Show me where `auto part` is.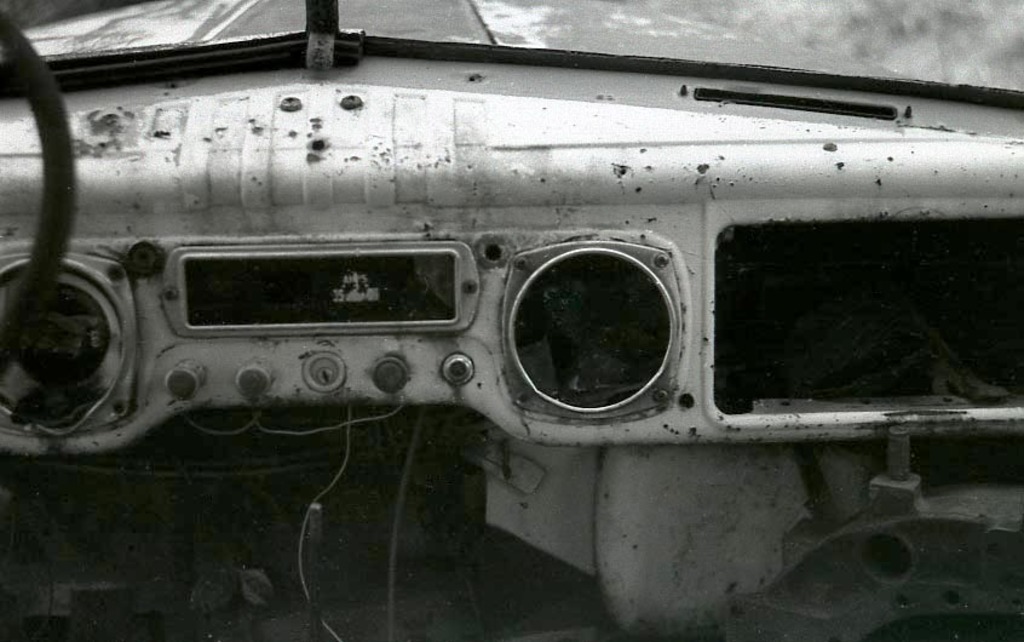
`auto part` is at box(0, 0, 1023, 641).
